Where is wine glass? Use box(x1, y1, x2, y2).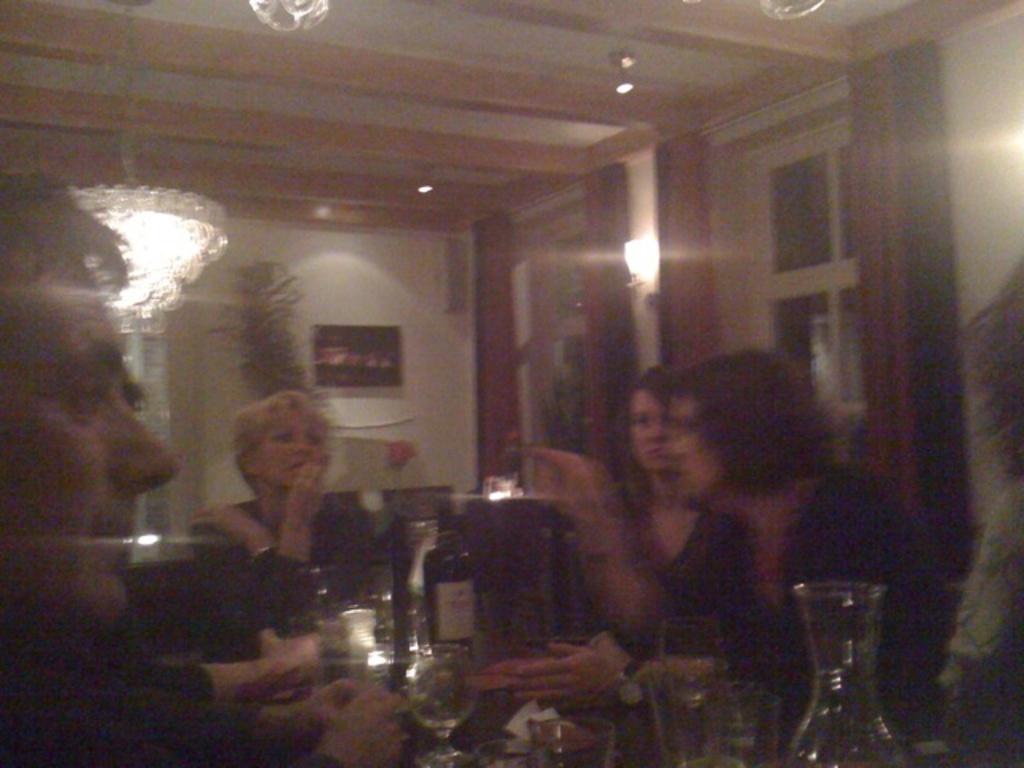
box(403, 645, 477, 766).
